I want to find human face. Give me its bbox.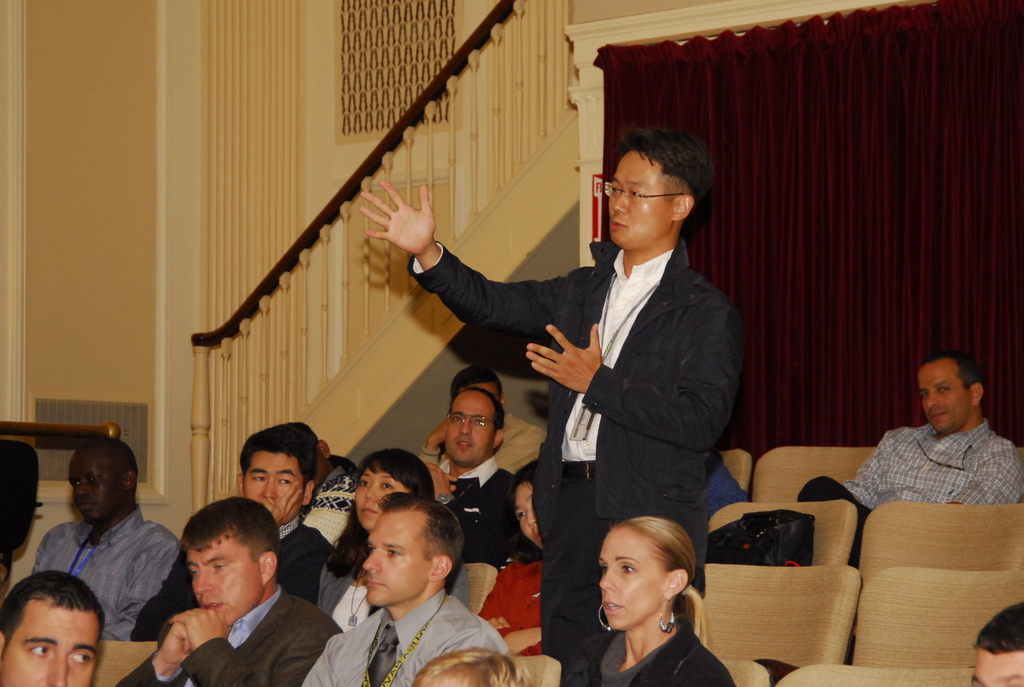
box=[446, 395, 493, 469].
